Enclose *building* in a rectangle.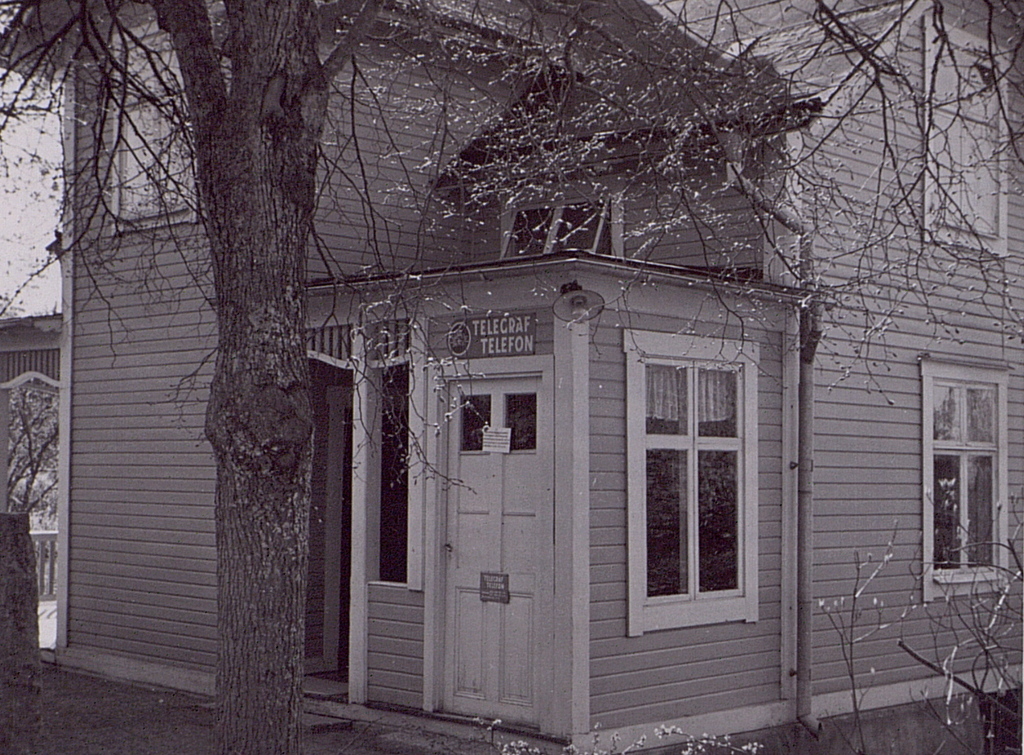
0 0 1023 754.
